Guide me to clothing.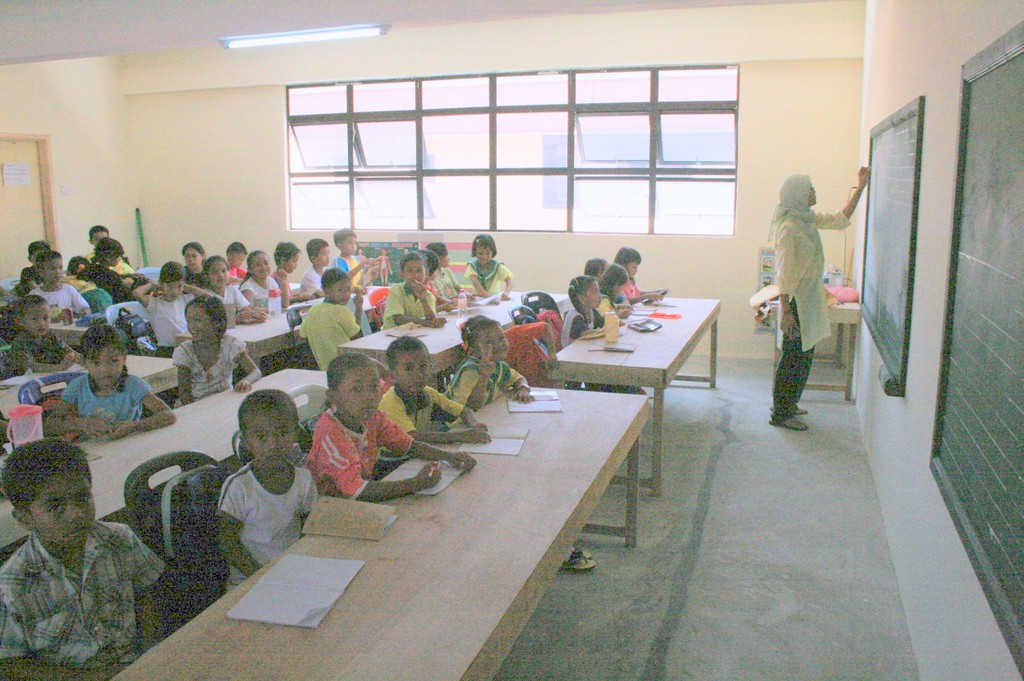
Guidance: <bbox>330, 252, 369, 288</bbox>.
